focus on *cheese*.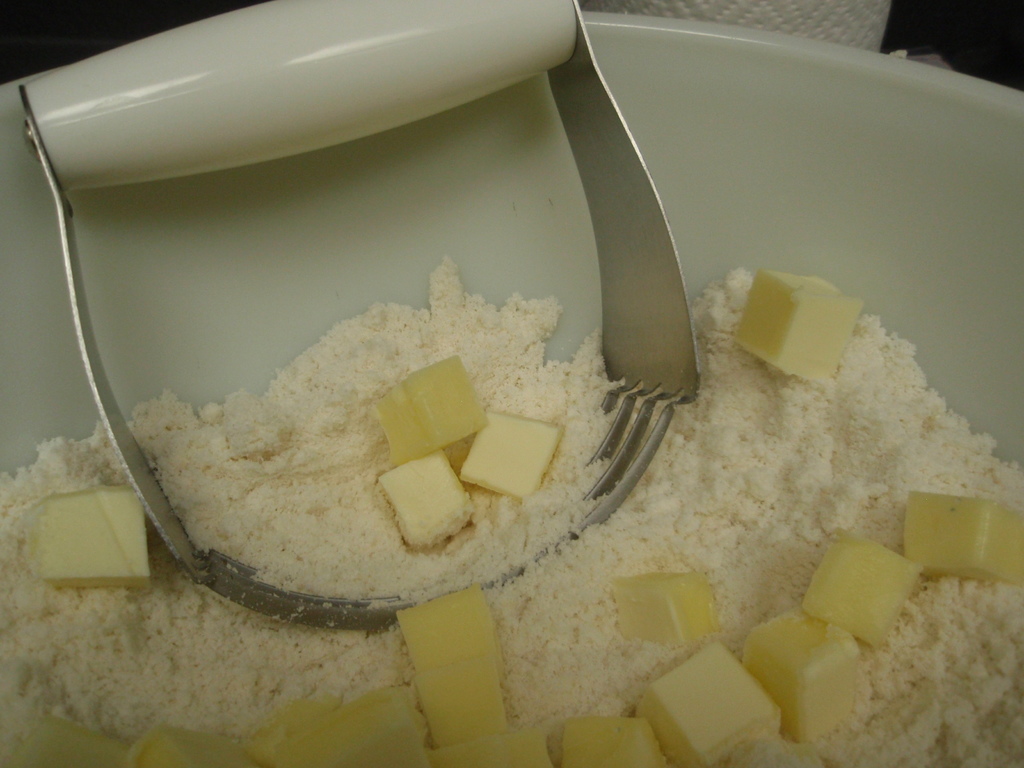
Focused at {"left": 372, "top": 443, "right": 473, "bottom": 552}.
